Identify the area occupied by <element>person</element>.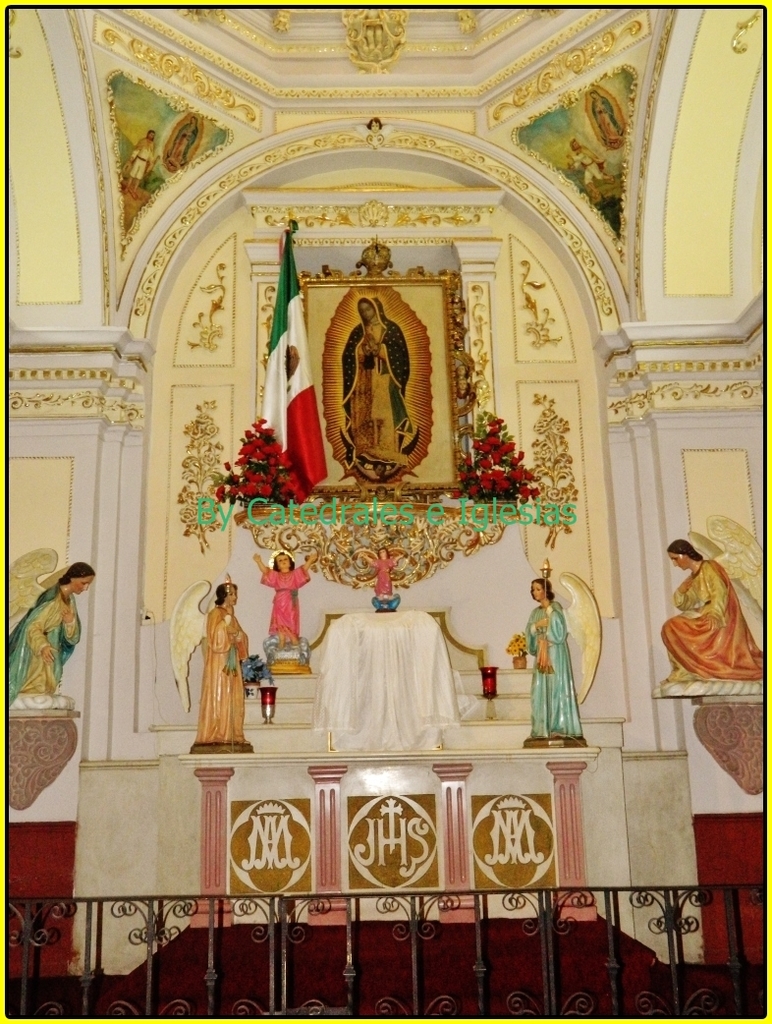
Area: (left=190, top=570, right=267, bottom=747).
